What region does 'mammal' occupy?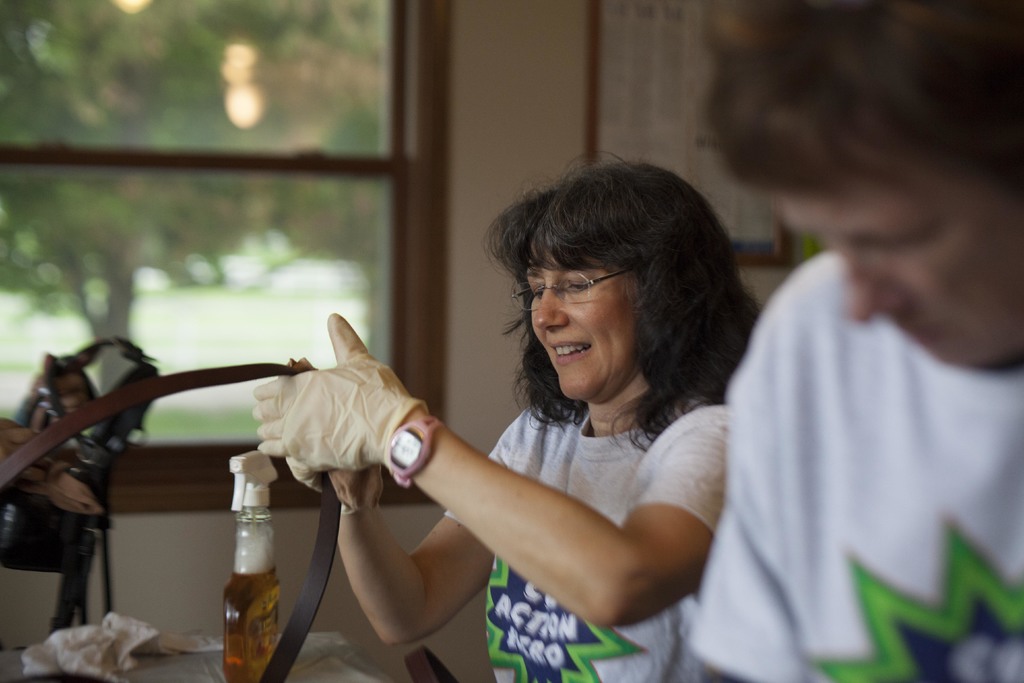
<bbox>289, 176, 822, 672</bbox>.
